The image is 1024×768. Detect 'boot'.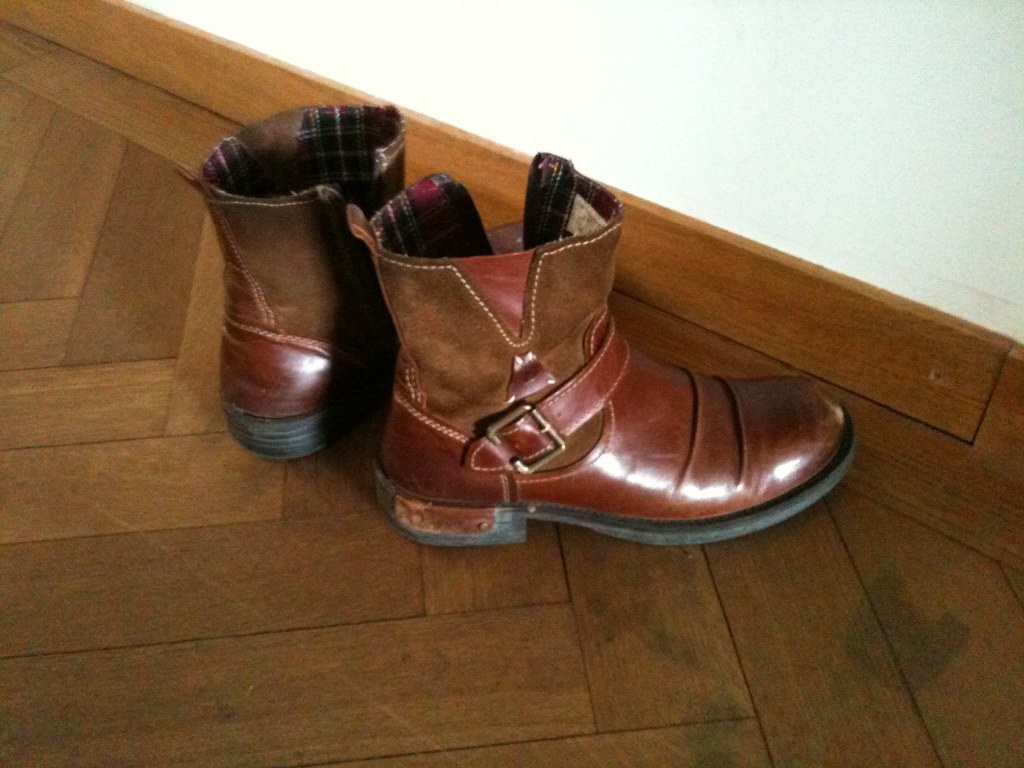
Detection: <region>186, 109, 409, 474</region>.
